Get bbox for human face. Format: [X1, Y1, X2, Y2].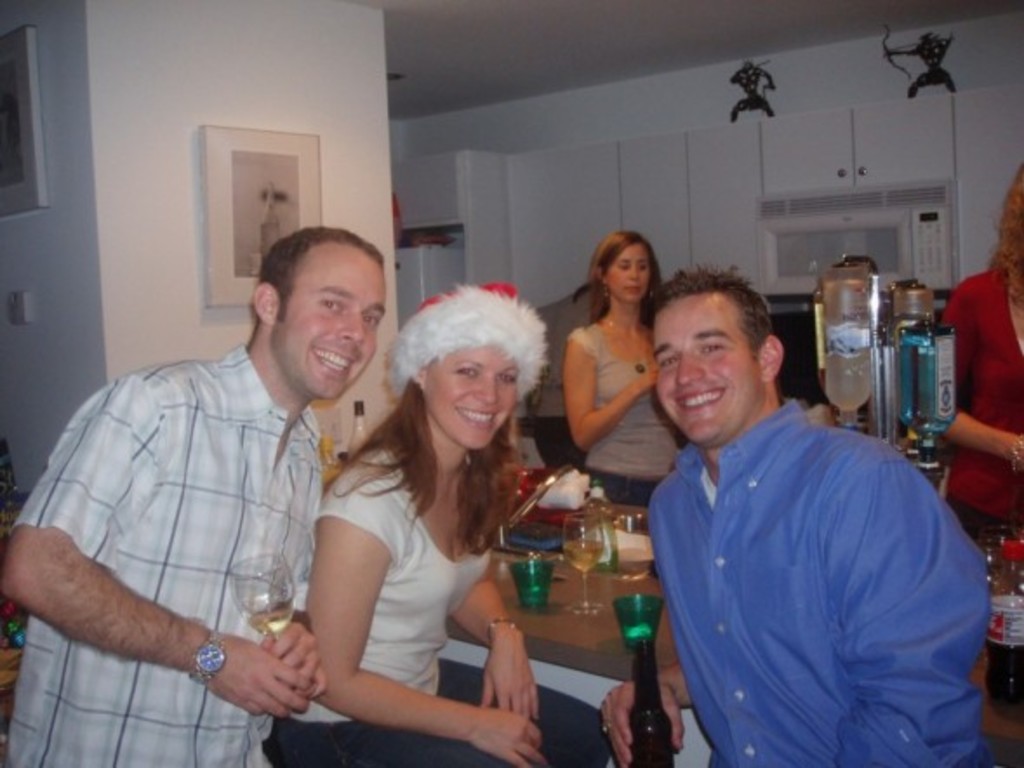
[269, 243, 376, 407].
